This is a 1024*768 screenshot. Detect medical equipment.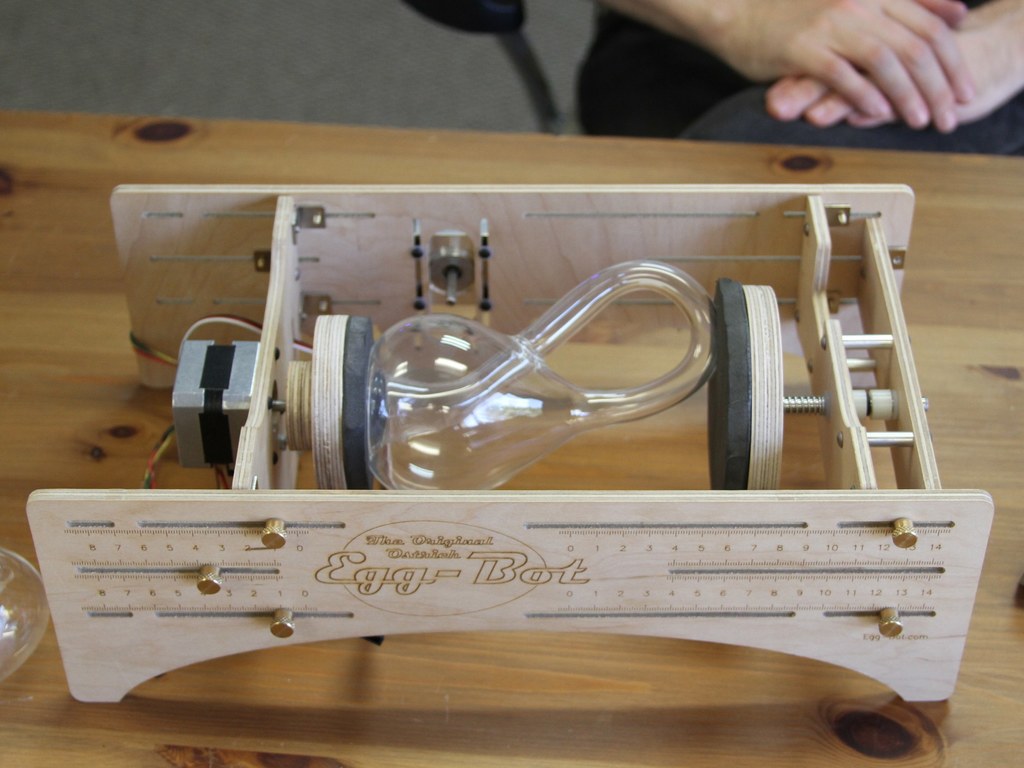
62/60/1023/767.
